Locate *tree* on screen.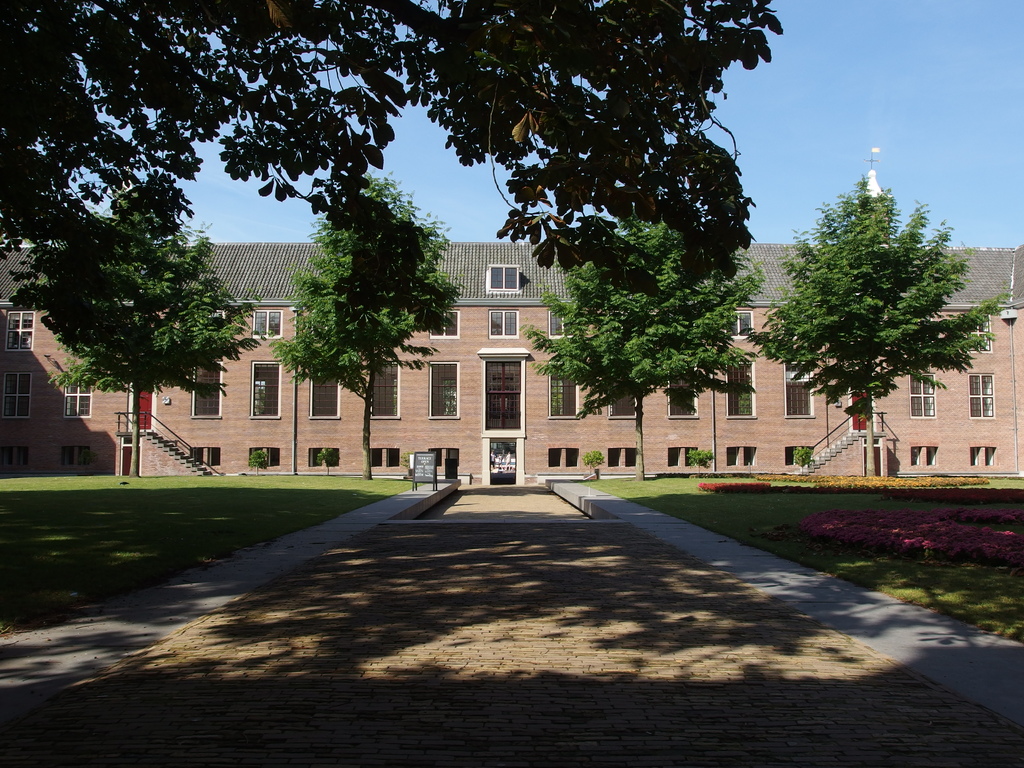
On screen at [49,100,236,481].
